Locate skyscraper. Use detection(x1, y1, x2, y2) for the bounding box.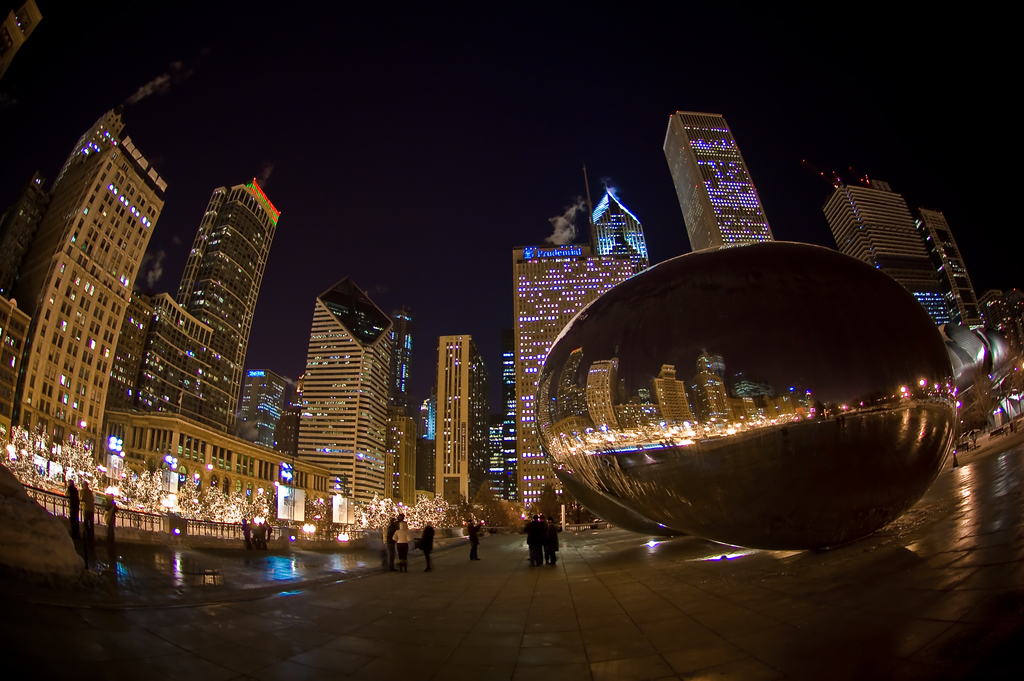
detection(823, 183, 972, 342).
